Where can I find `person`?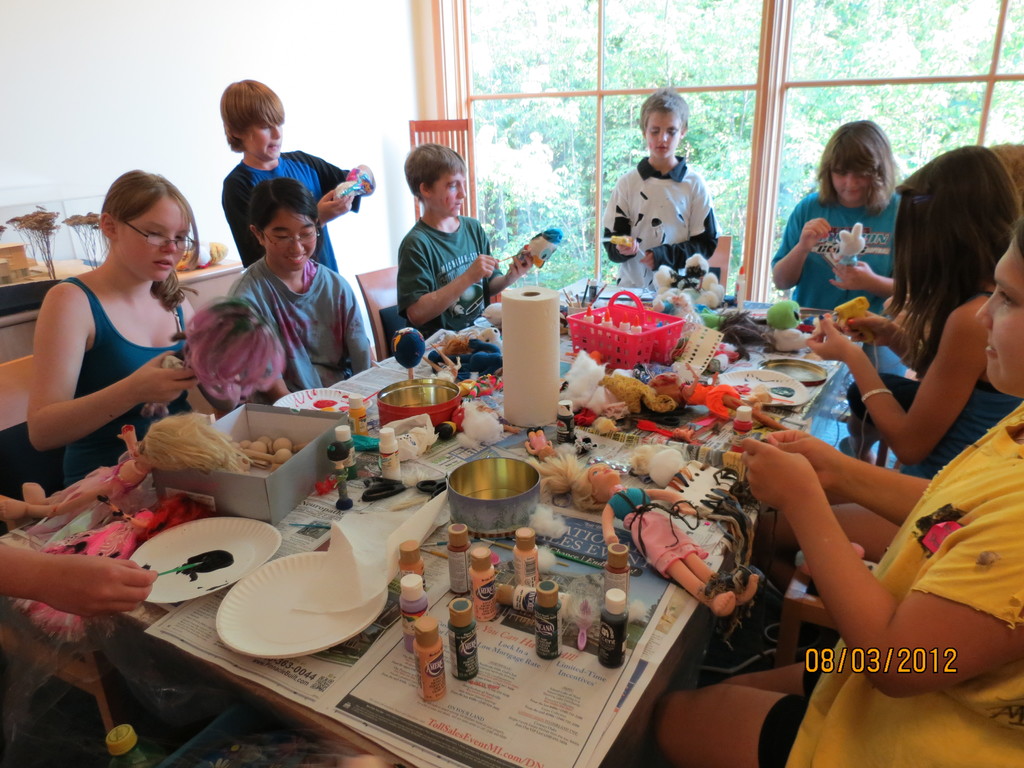
You can find it at BBox(230, 177, 379, 413).
